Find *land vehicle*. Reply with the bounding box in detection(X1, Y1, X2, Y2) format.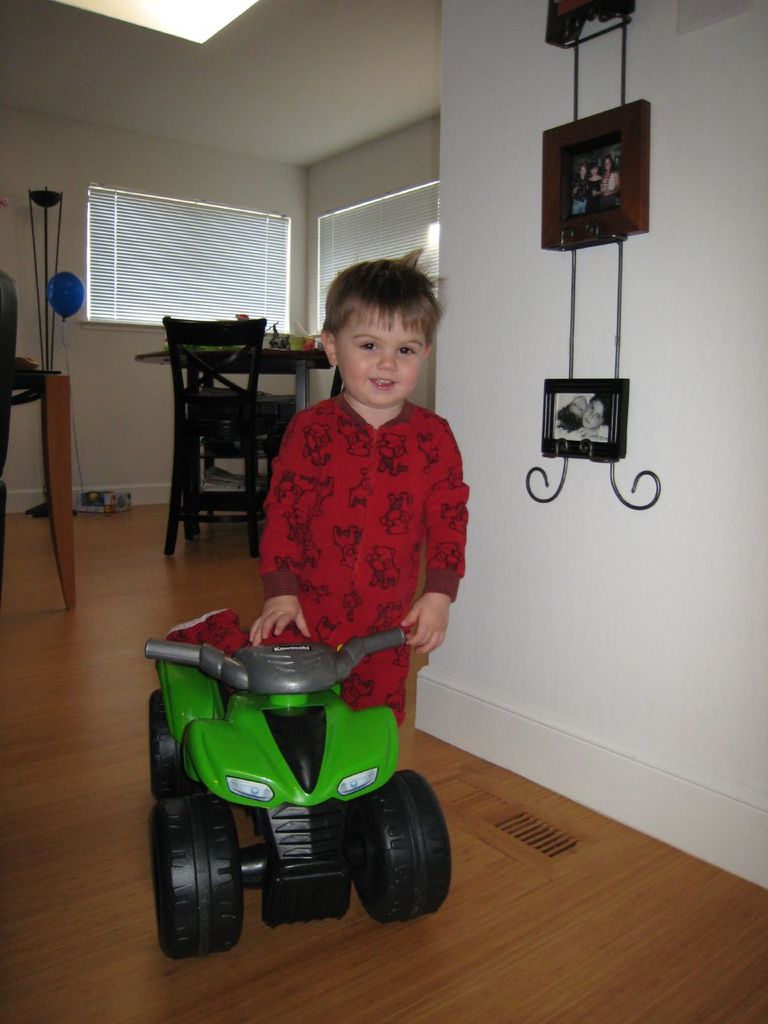
detection(147, 614, 469, 943).
